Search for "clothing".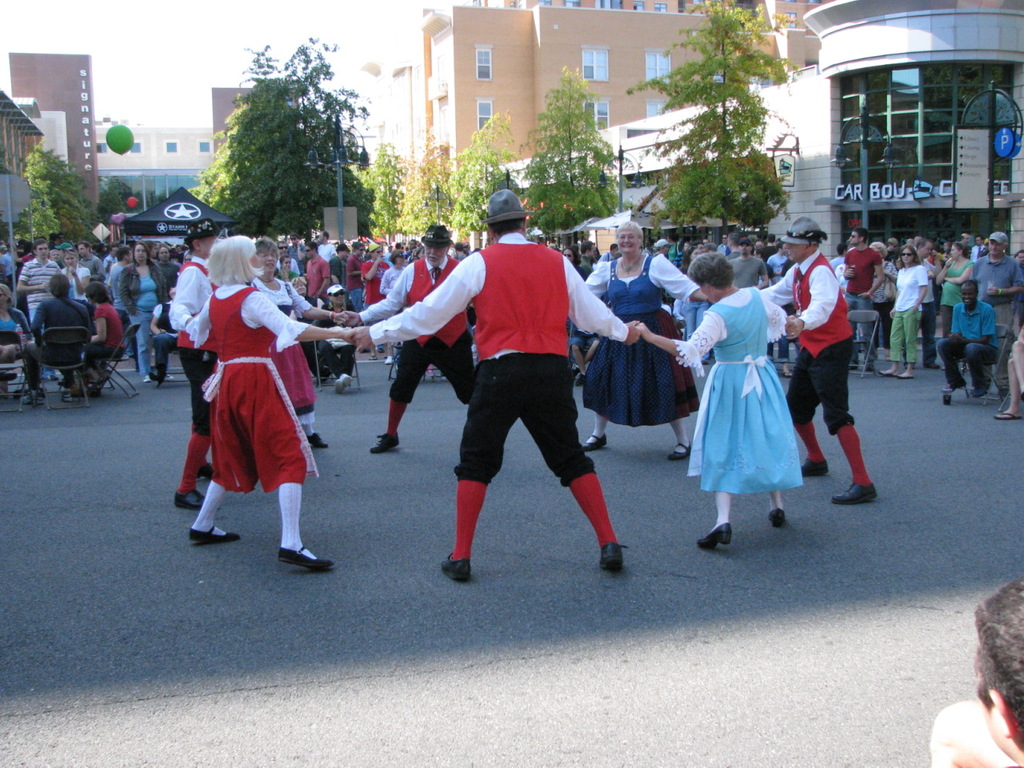
Found at locate(970, 246, 986, 258).
